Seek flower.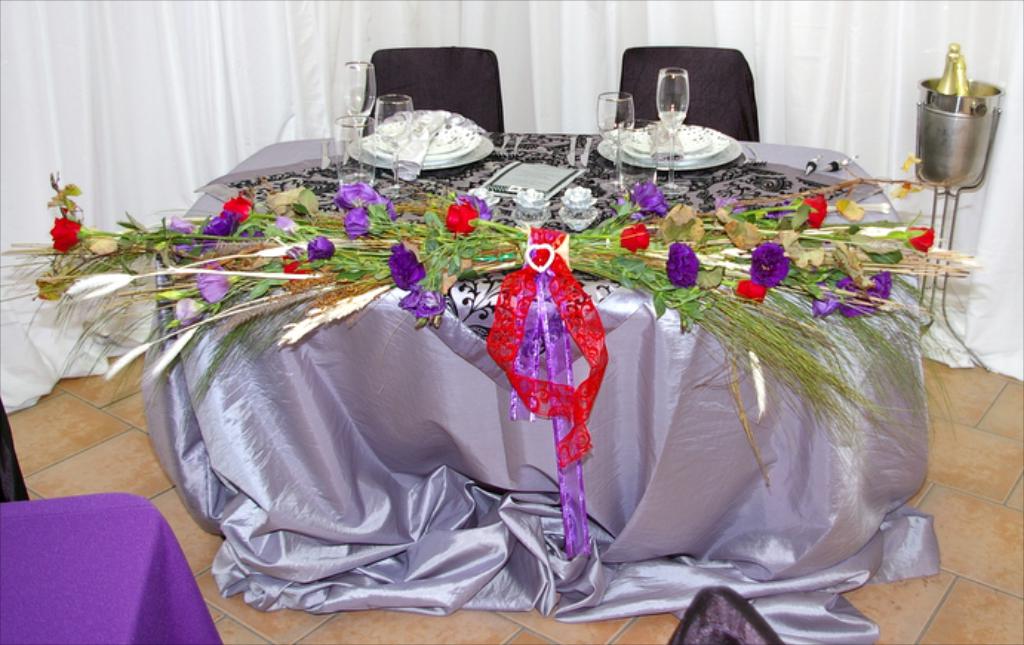
[left=175, top=294, right=210, bottom=325].
